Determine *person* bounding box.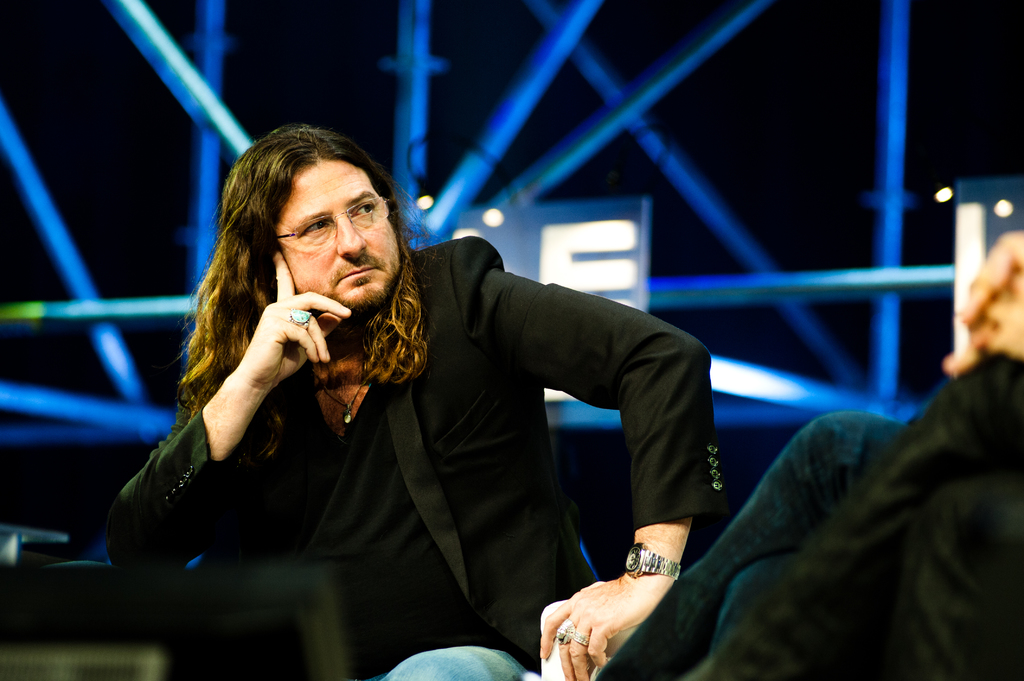
Determined: <bbox>586, 233, 1023, 680</bbox>.
